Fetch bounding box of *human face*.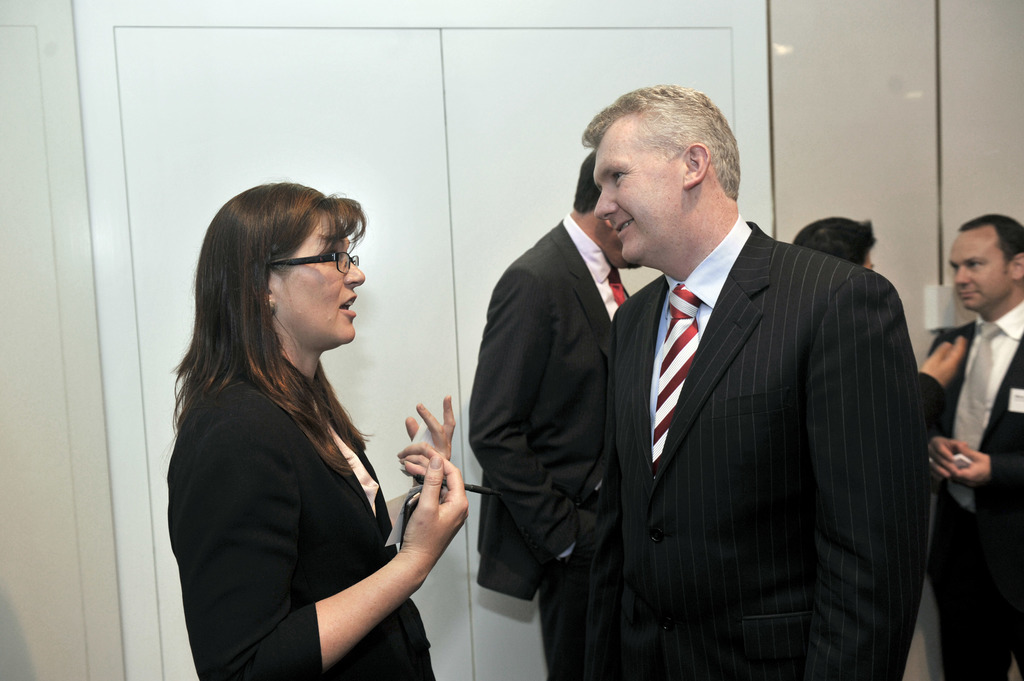
Bbox: [left=953, top=232, right=1017, bottom=304].
